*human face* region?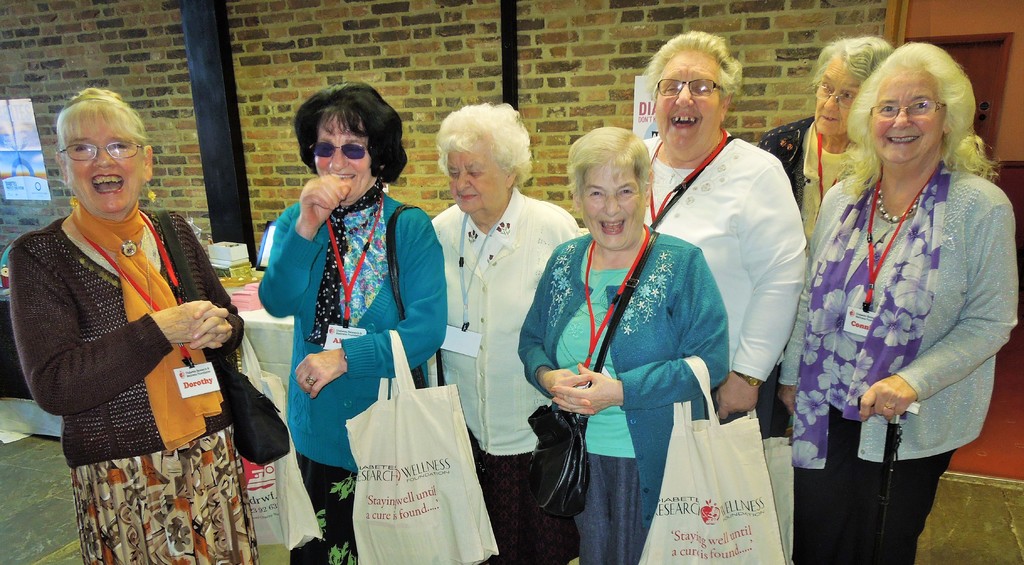
<region>815, 66, 861, 145</region>
